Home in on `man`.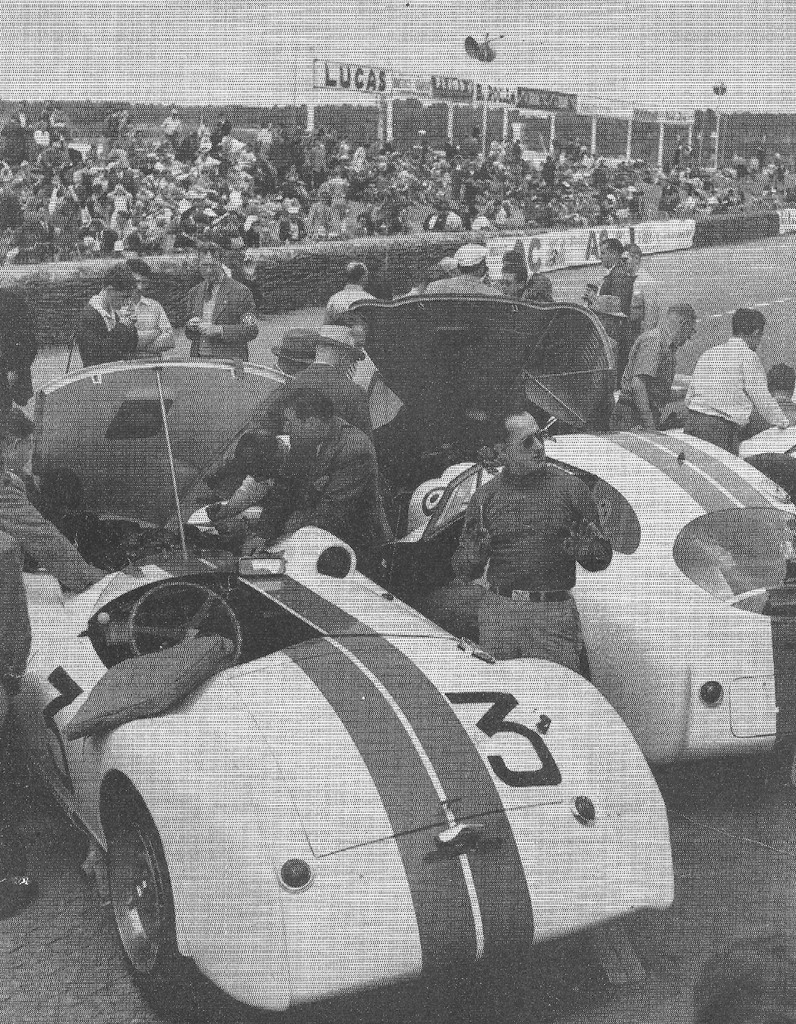
Homed in at (428, 238, 499, 295).
